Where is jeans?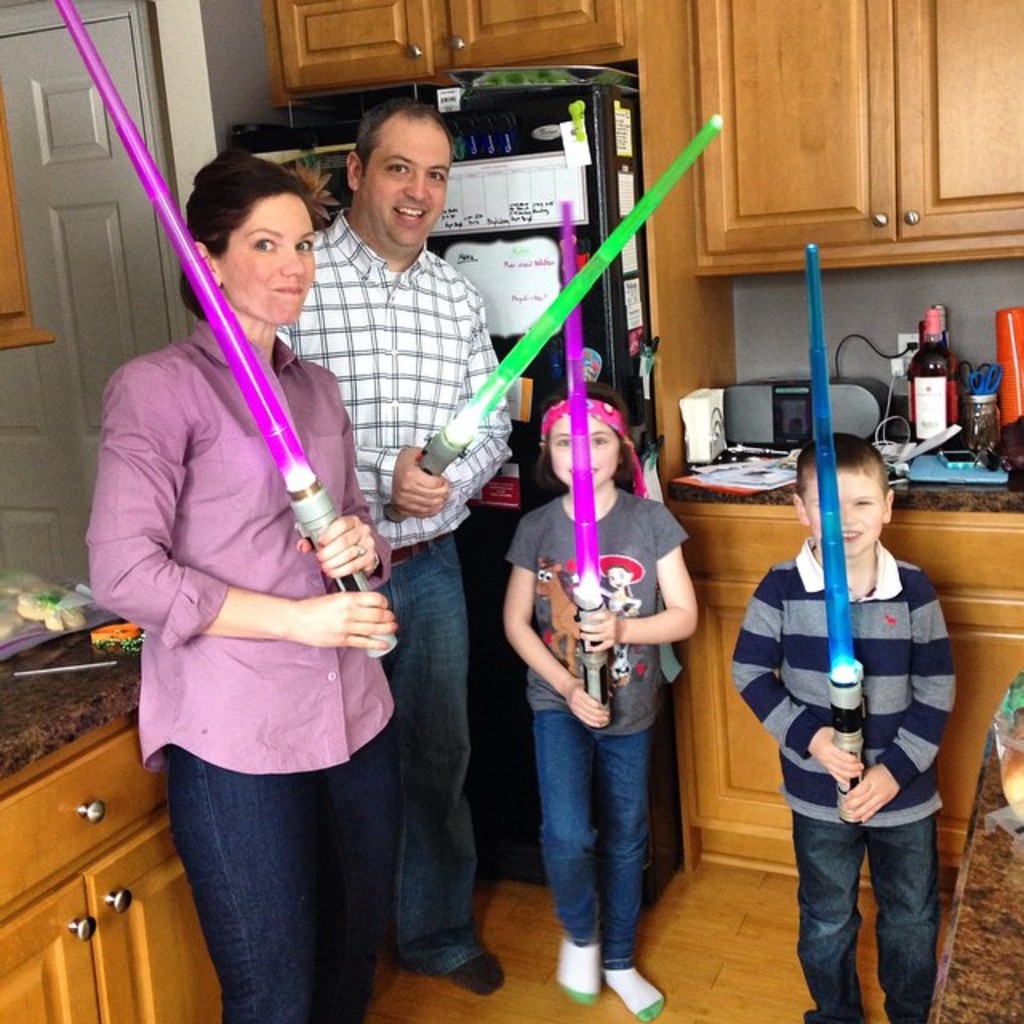
region(170, 744, 370, 1022).
